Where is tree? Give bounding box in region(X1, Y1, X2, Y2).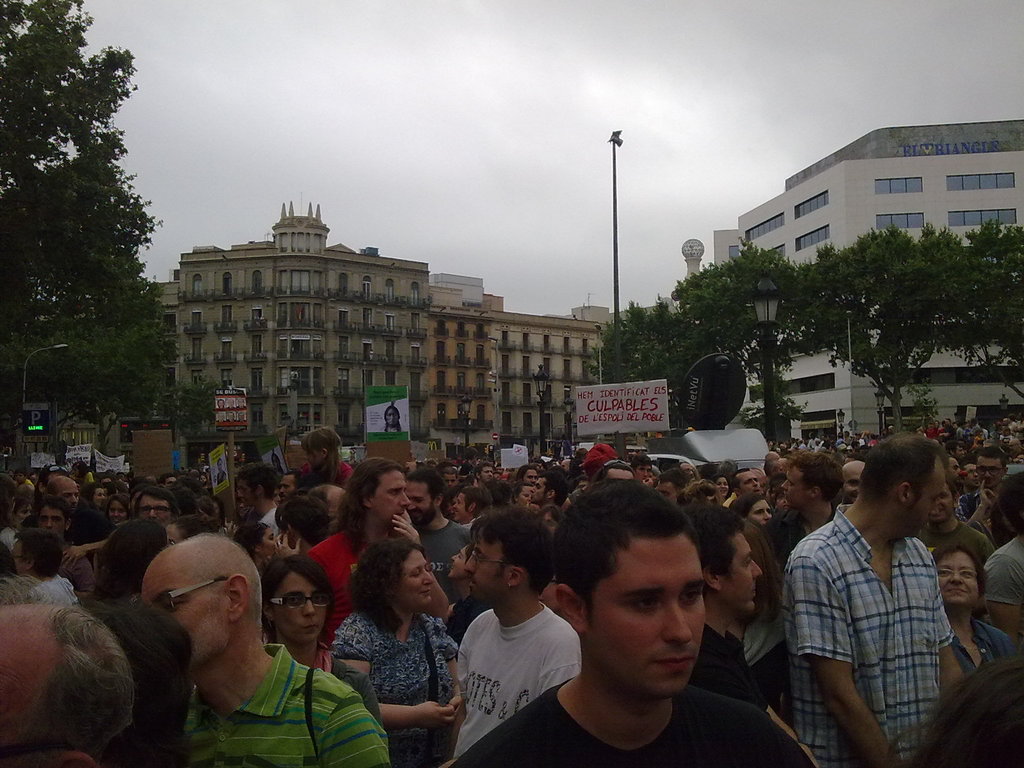
region(592, 293, 720, 411).
